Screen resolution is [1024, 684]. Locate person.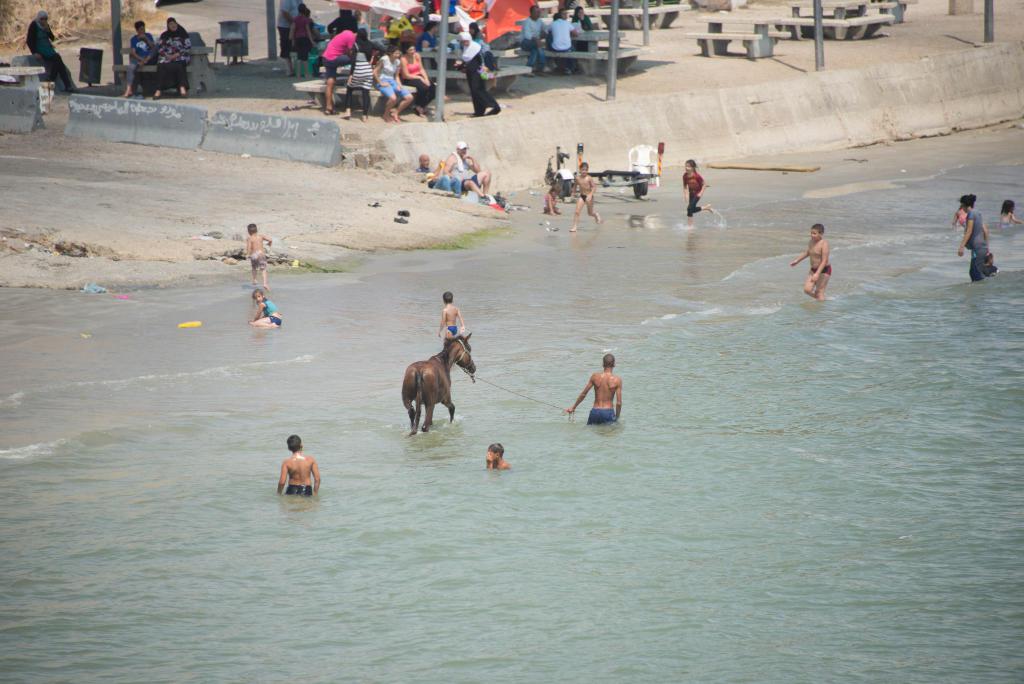
pyautogui.locateOnScreen(788, 223, 831, 306).
